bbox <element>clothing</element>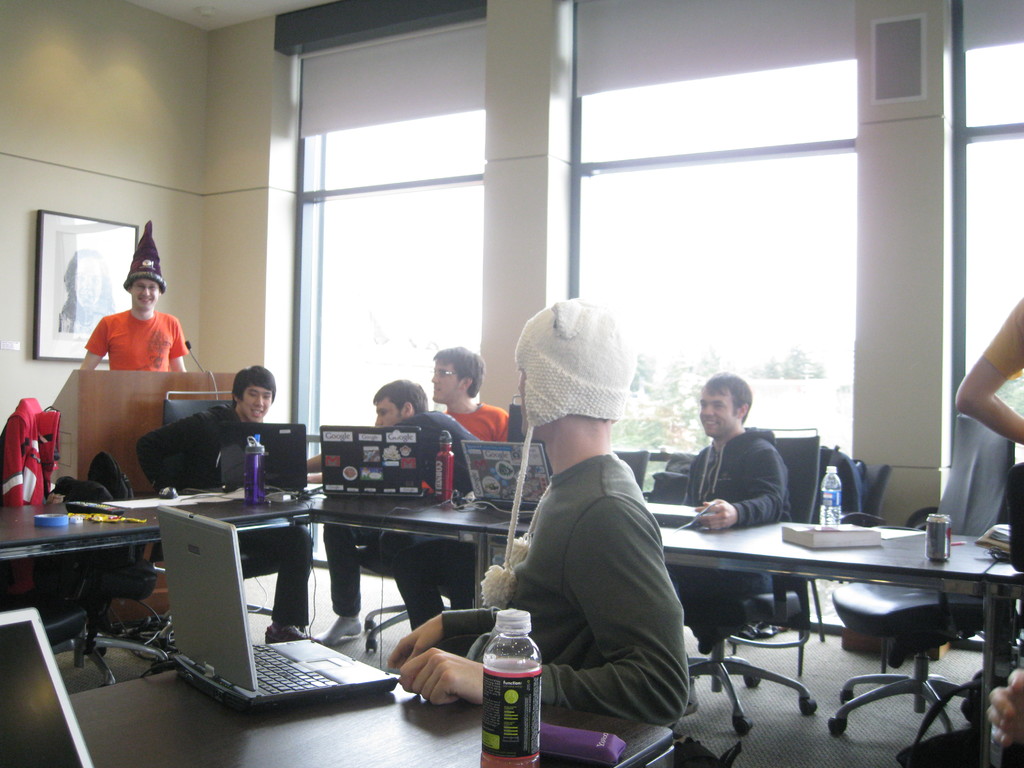
bbox=(436, 451, 690, 734)
